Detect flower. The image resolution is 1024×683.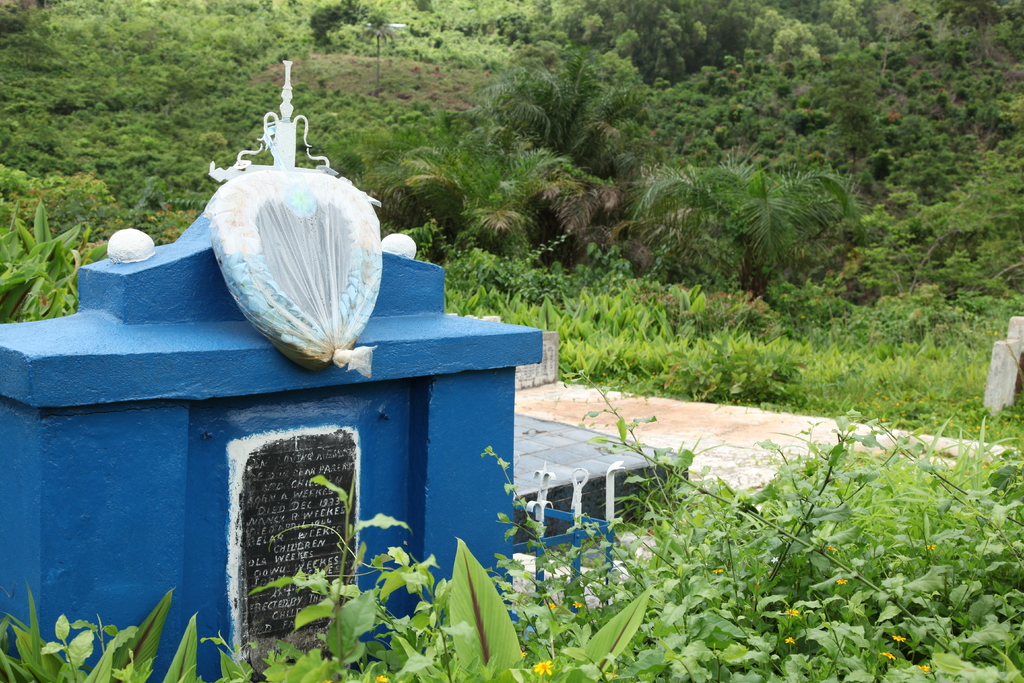
[left=783, top=607, right=794, bottom=619].
